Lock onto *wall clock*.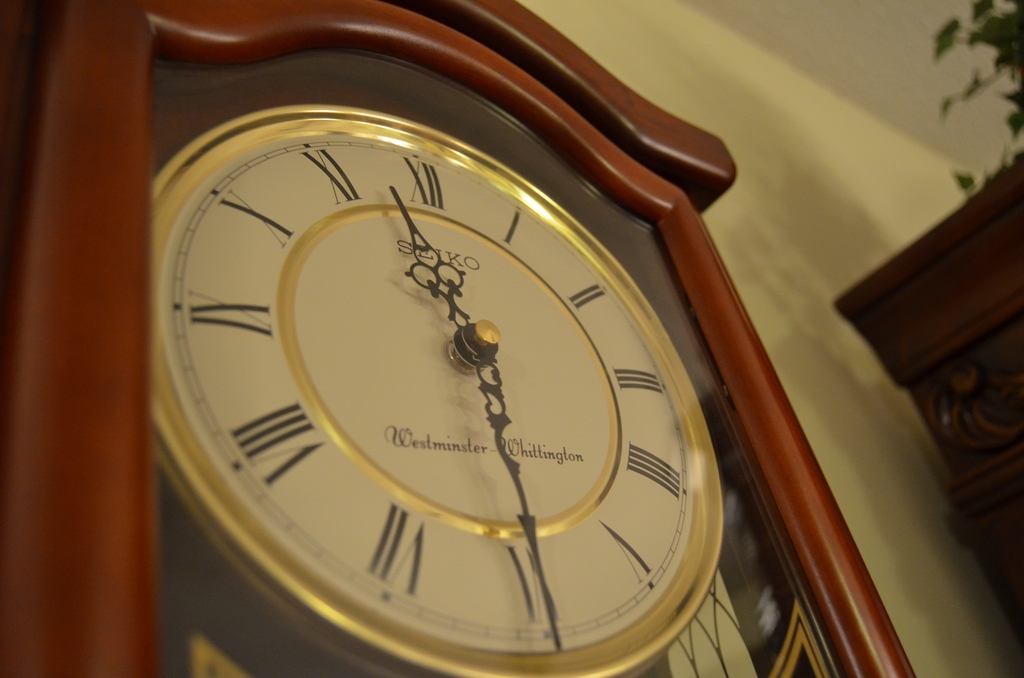
Locked: 0/0/915/677.
